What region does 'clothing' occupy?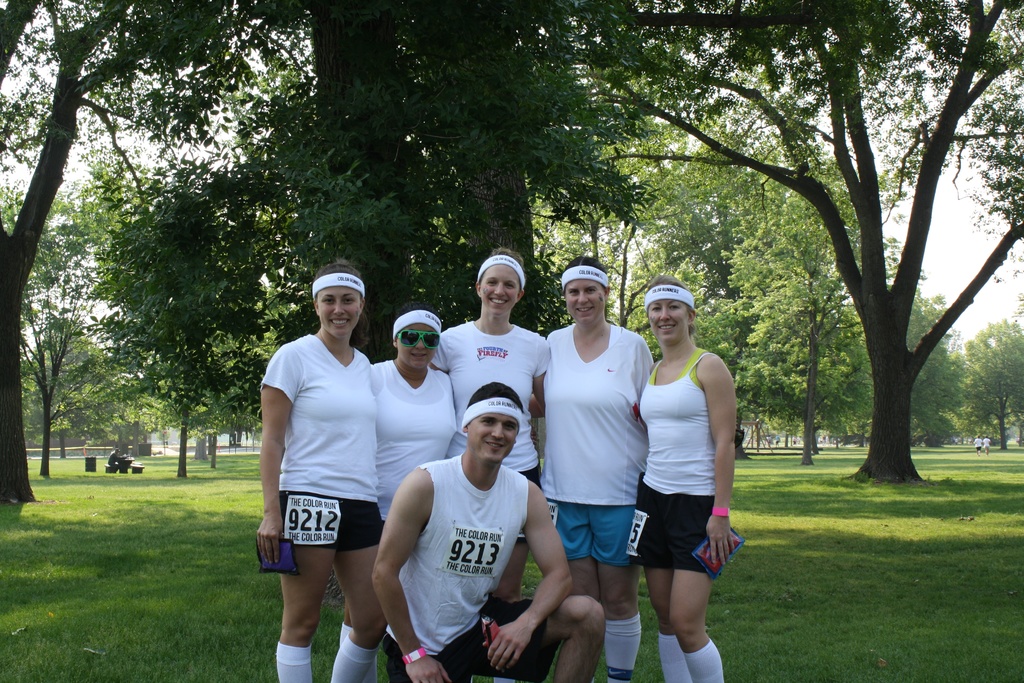
bbox=(257, 333, 388, 556).
